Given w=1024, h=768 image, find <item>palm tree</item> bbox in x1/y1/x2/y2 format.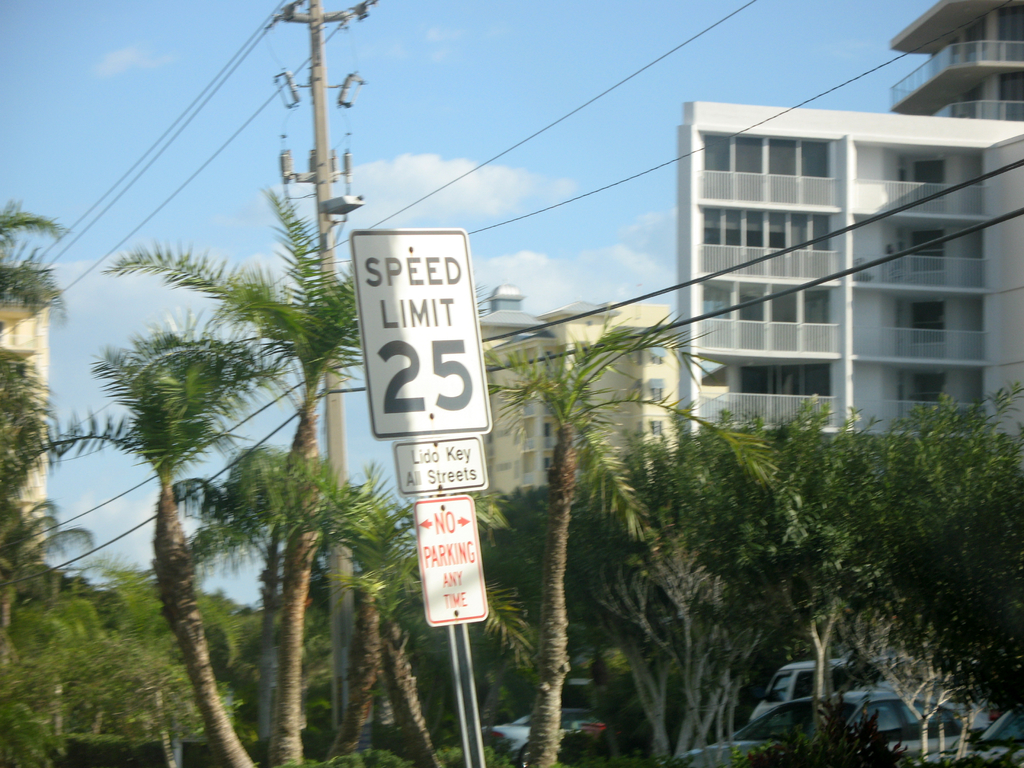
84/335/249/760.
